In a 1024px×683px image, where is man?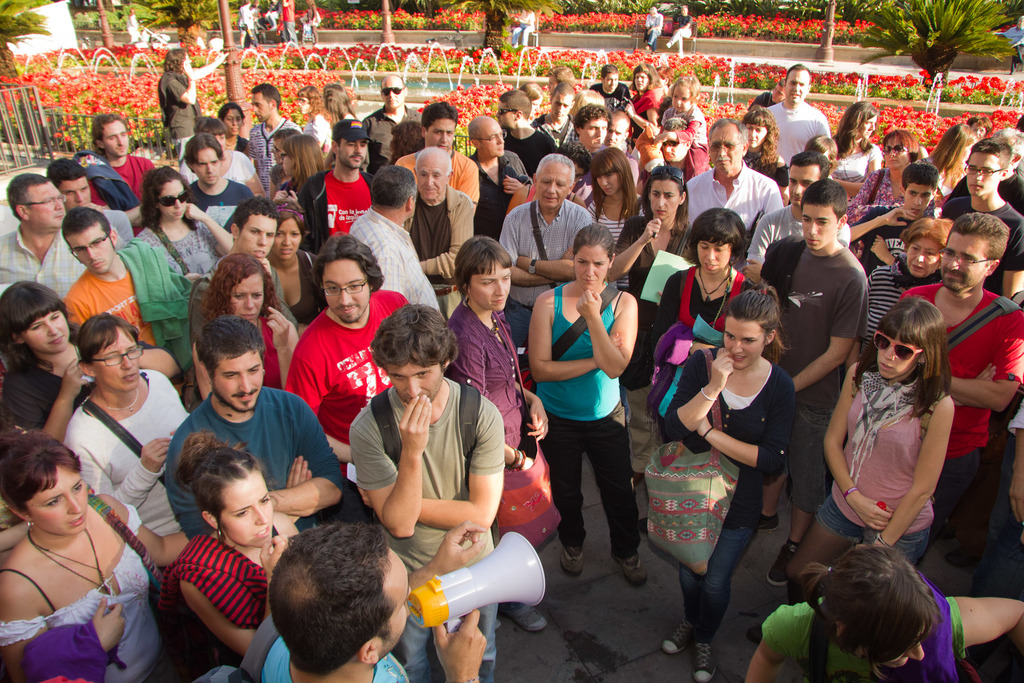
x1=404 y1=144 x2=472 y2=318.
